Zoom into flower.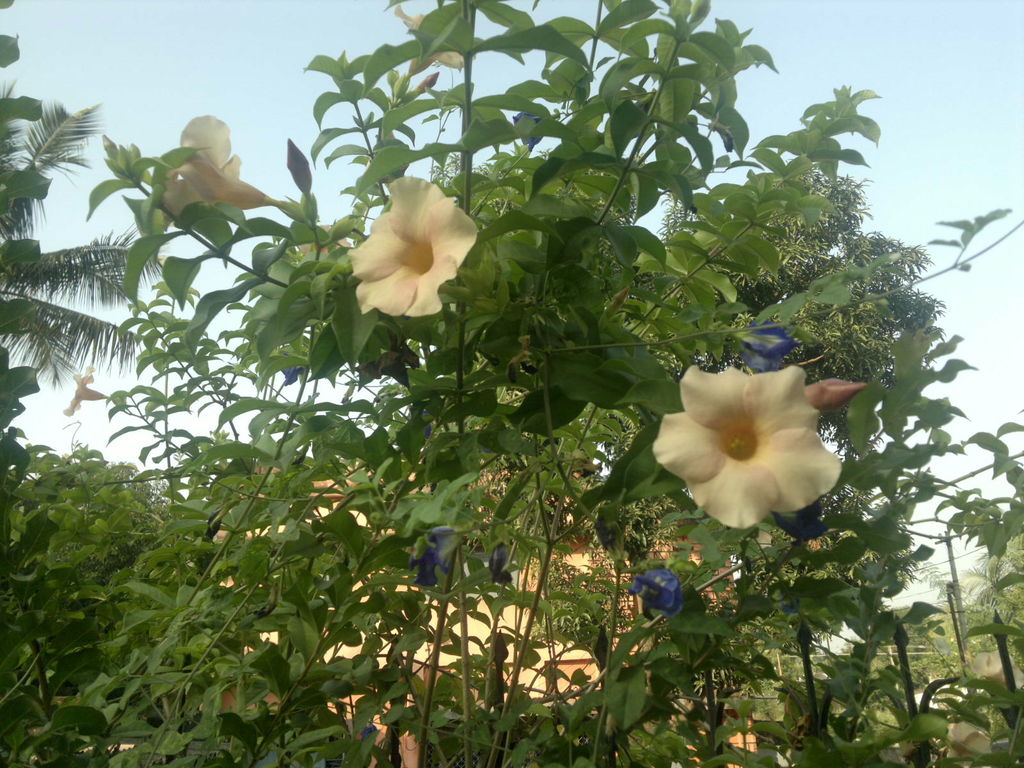
Zoom target: (left=628, top=566, right=687, bottom=616).
